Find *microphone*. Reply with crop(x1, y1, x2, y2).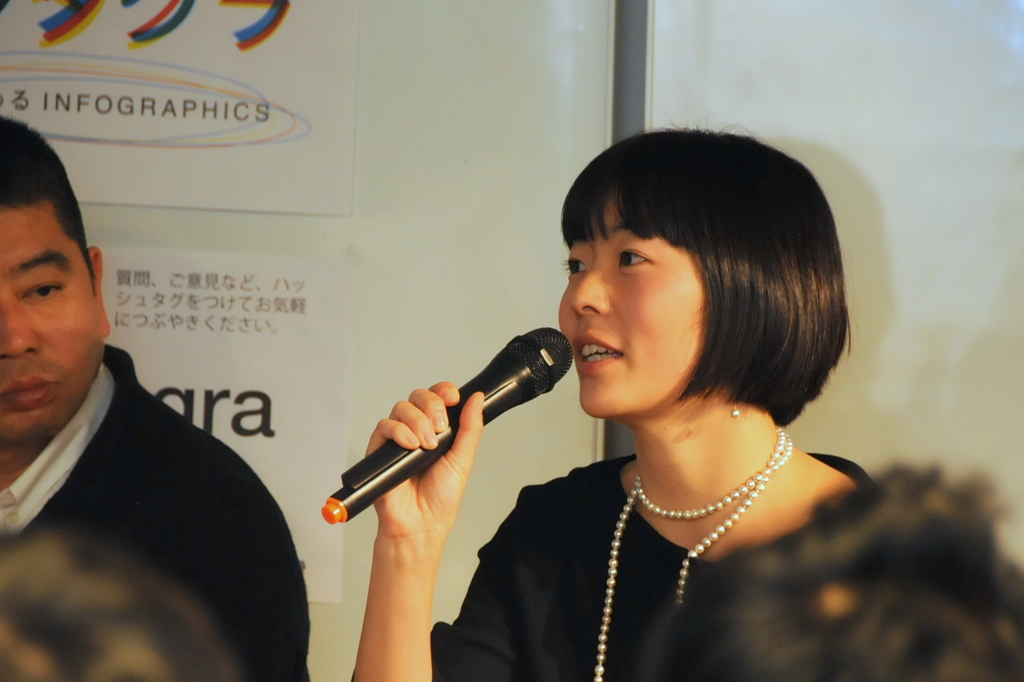
crop(355, 333, 569, 504).
